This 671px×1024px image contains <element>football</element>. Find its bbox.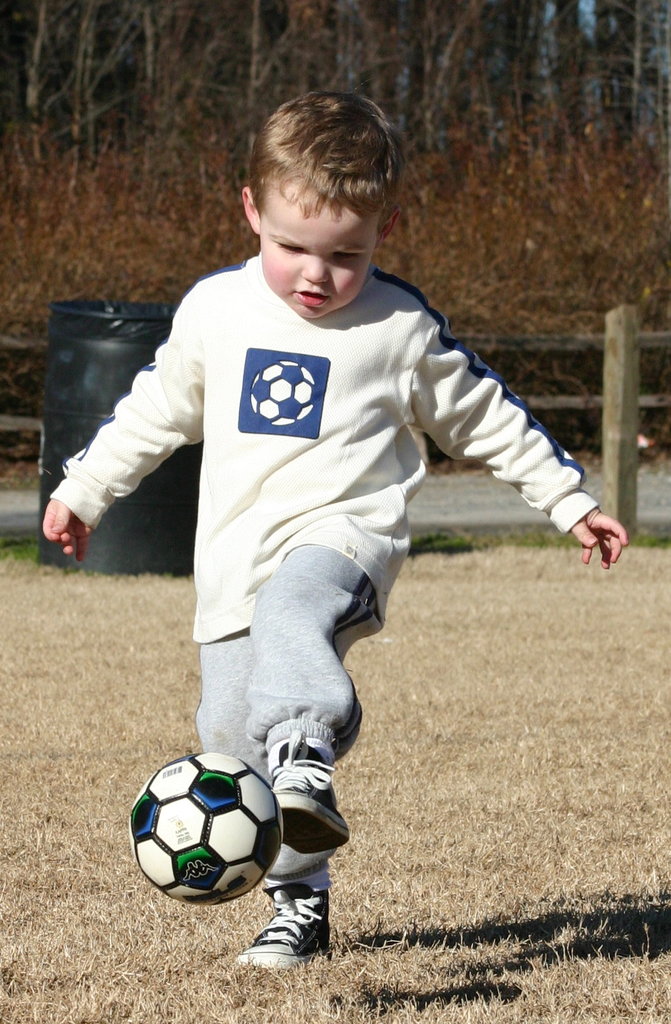
129/753/282/906.
